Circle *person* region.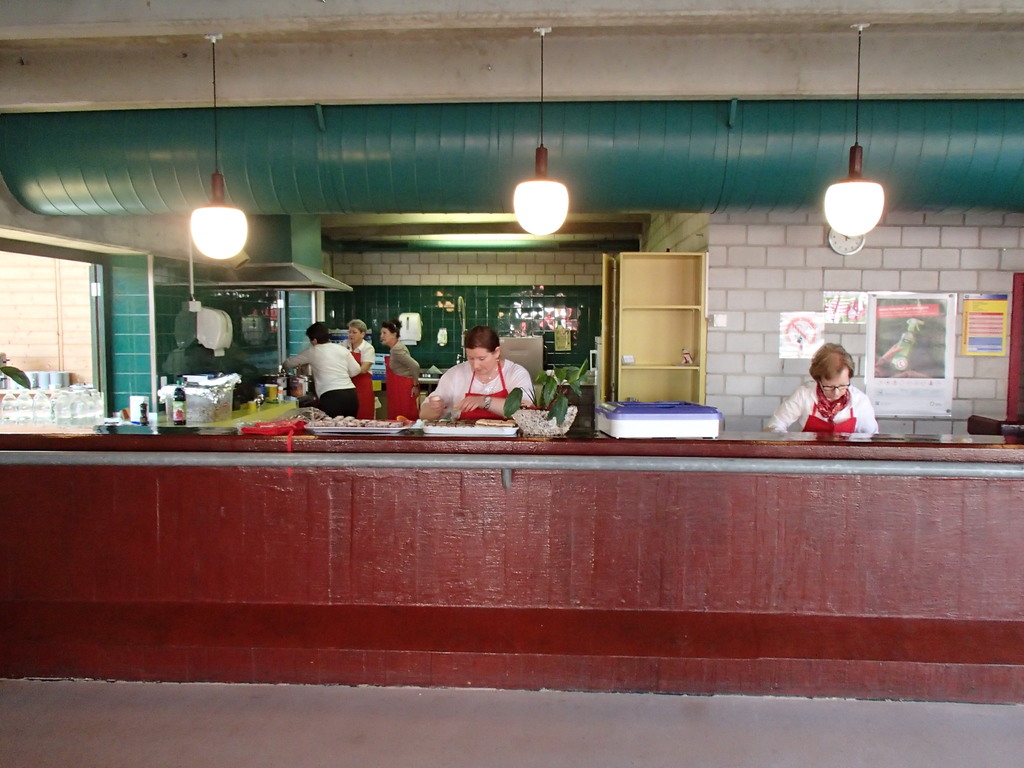
Region: pyautogui.locateOnScreen(416, 320, 536, 419).
